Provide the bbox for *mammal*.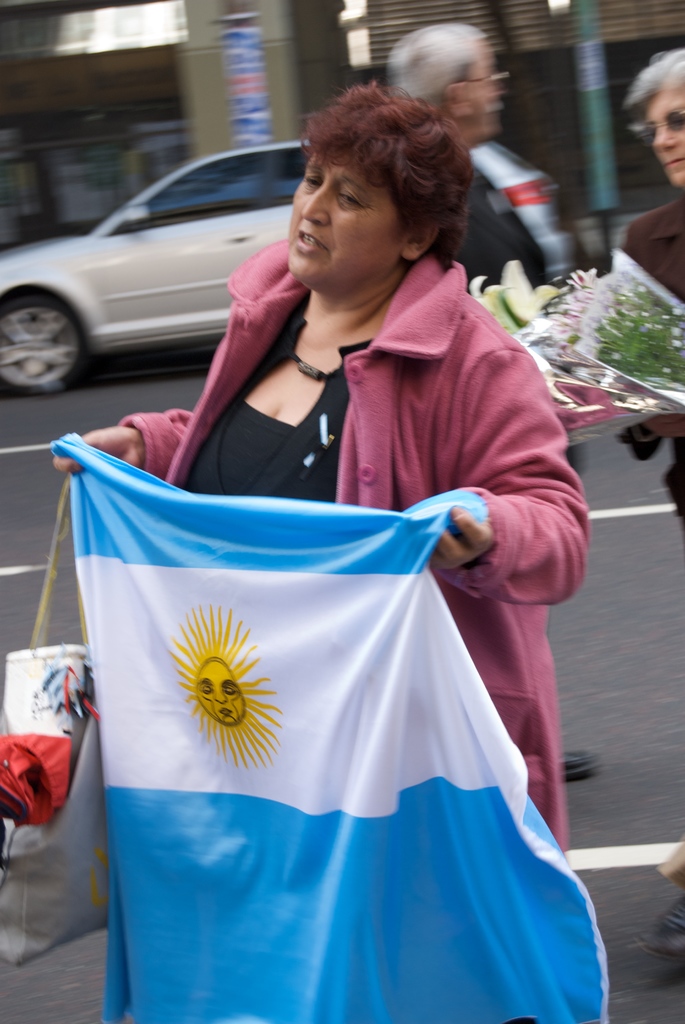
<region>83, 126, 604, 1015</region>.
